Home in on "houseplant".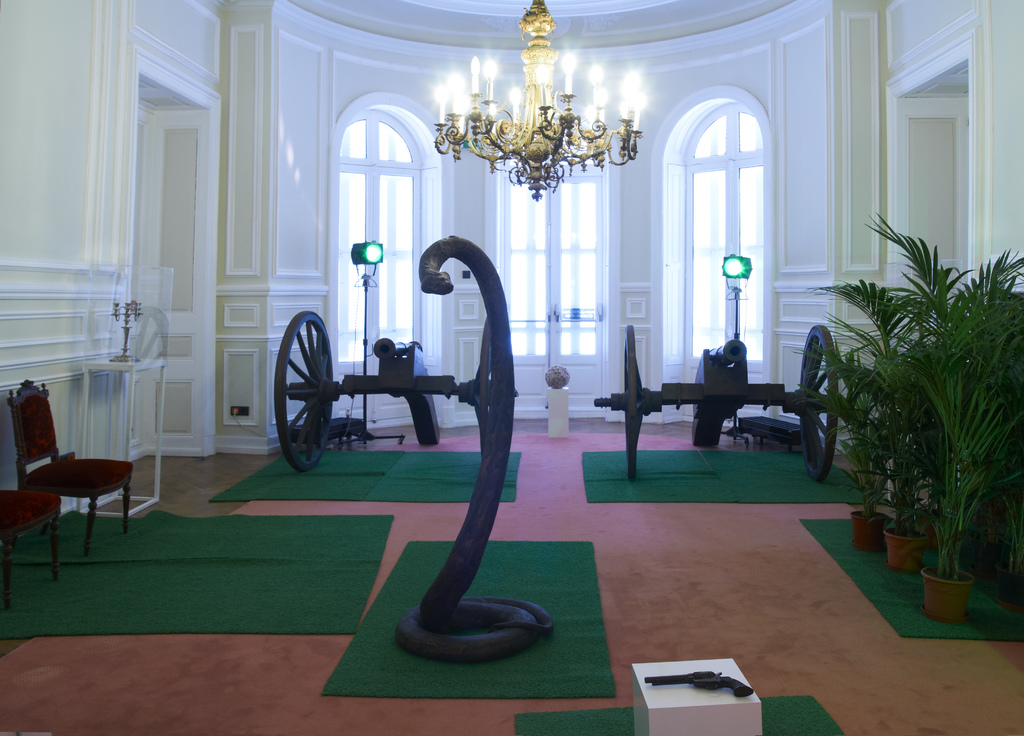
Homed in at pyautogui.locateOnScreen(915, 249, 1023, 625).
